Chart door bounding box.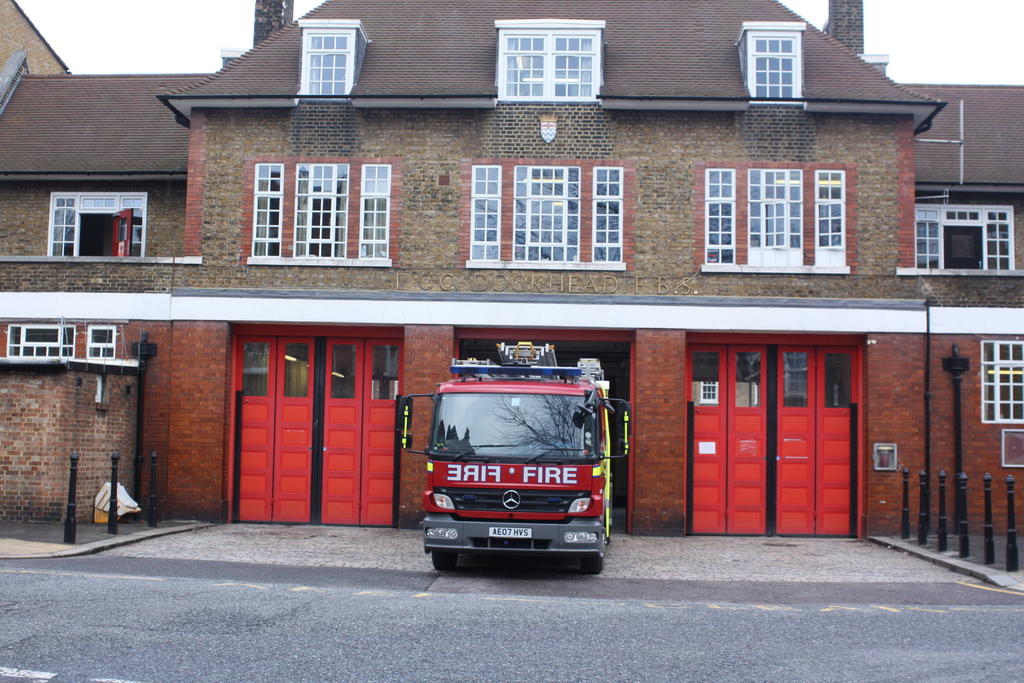
Charted: [232,337,315,525].
